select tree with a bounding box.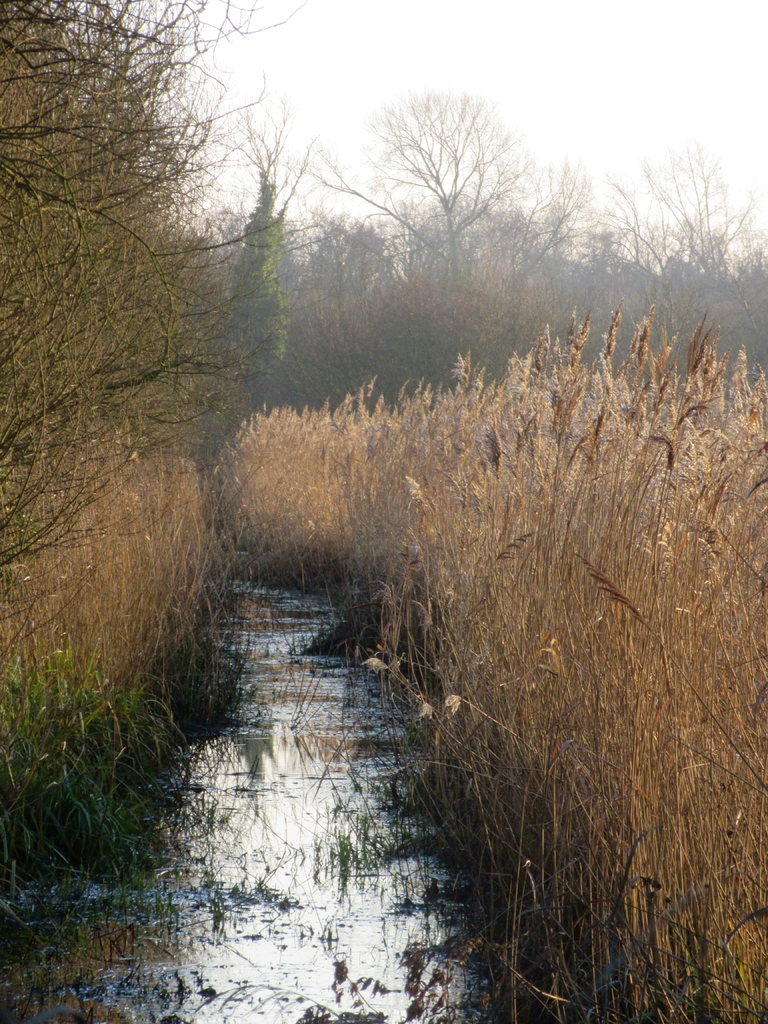
BBox(577, 227, 673, 348).
